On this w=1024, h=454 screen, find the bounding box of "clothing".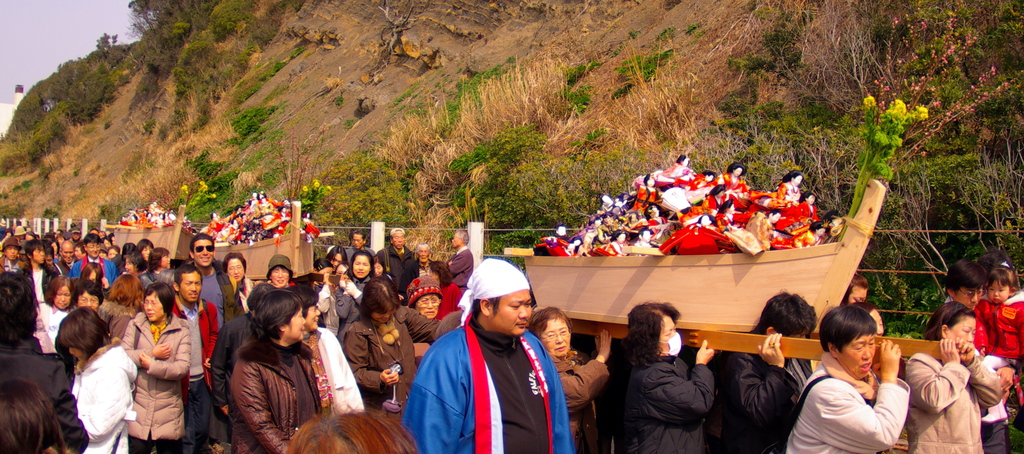
Bounding box: crop(296, 319, 369, 425).
